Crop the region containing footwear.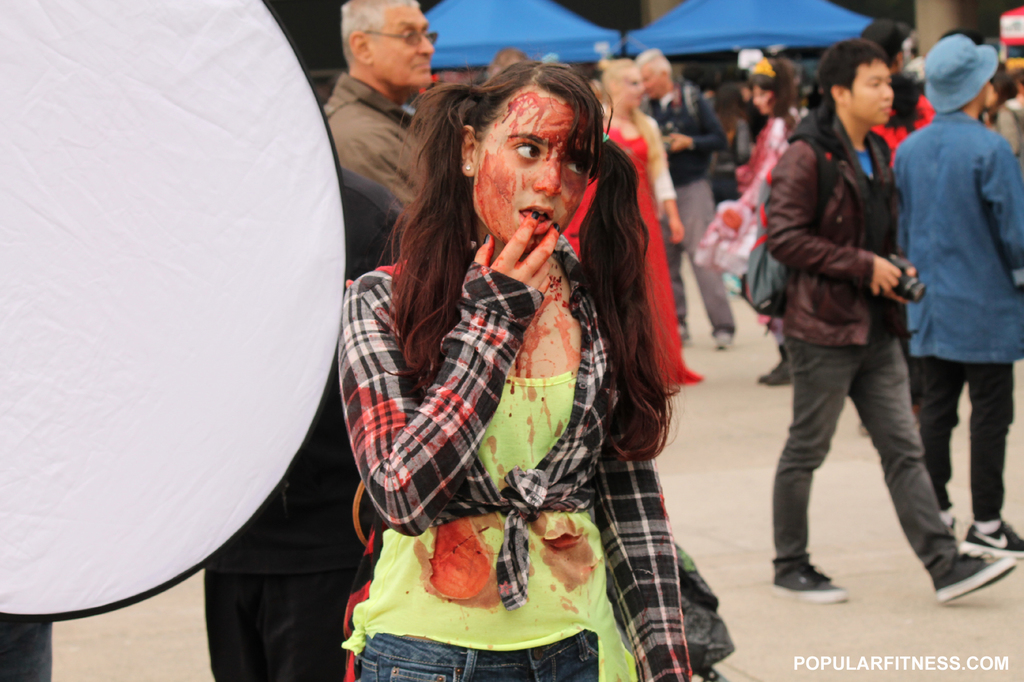
Crop region: crop(711, 329, 733, 350).
